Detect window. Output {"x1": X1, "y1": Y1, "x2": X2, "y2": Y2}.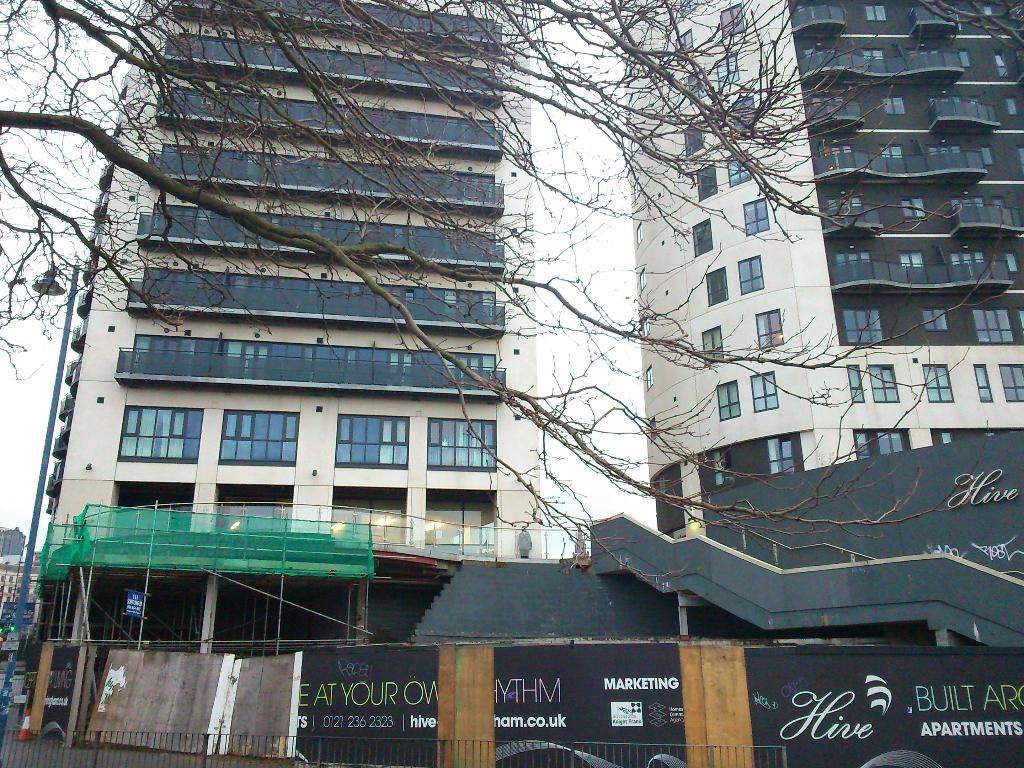
{"x1": 217, "y1": 408, "x2": 299, "y2": 471}.
